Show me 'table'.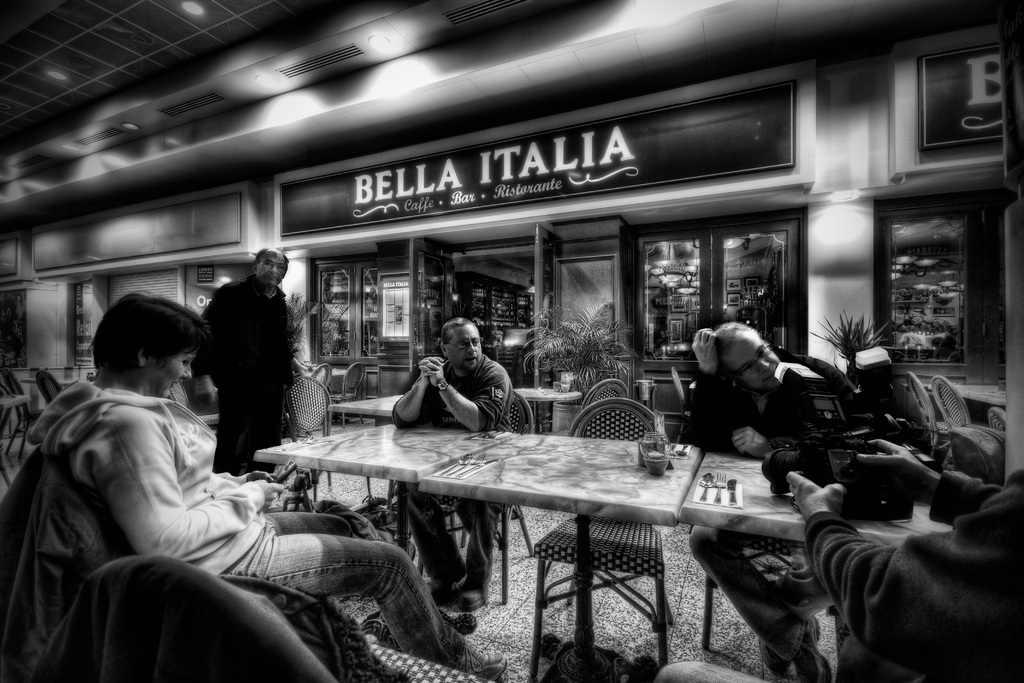
'table' is here: (514,382,582,433).
